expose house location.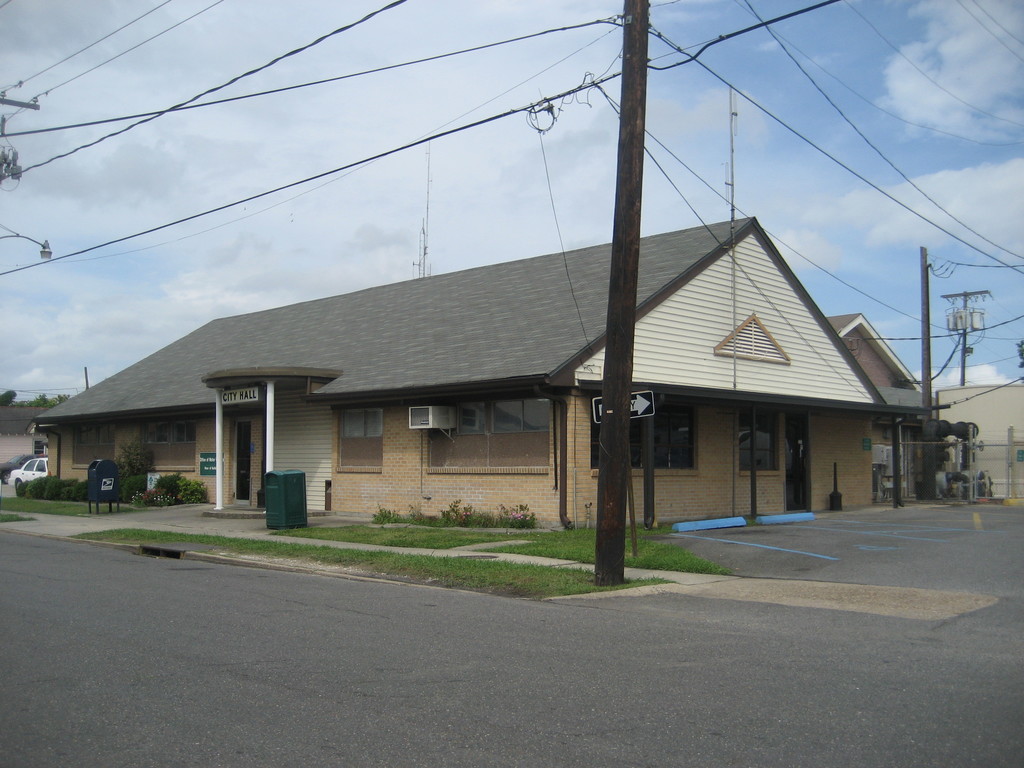
Exposed at {"left": 825, "top": 308, "right": 937, "bottom": 499}.
